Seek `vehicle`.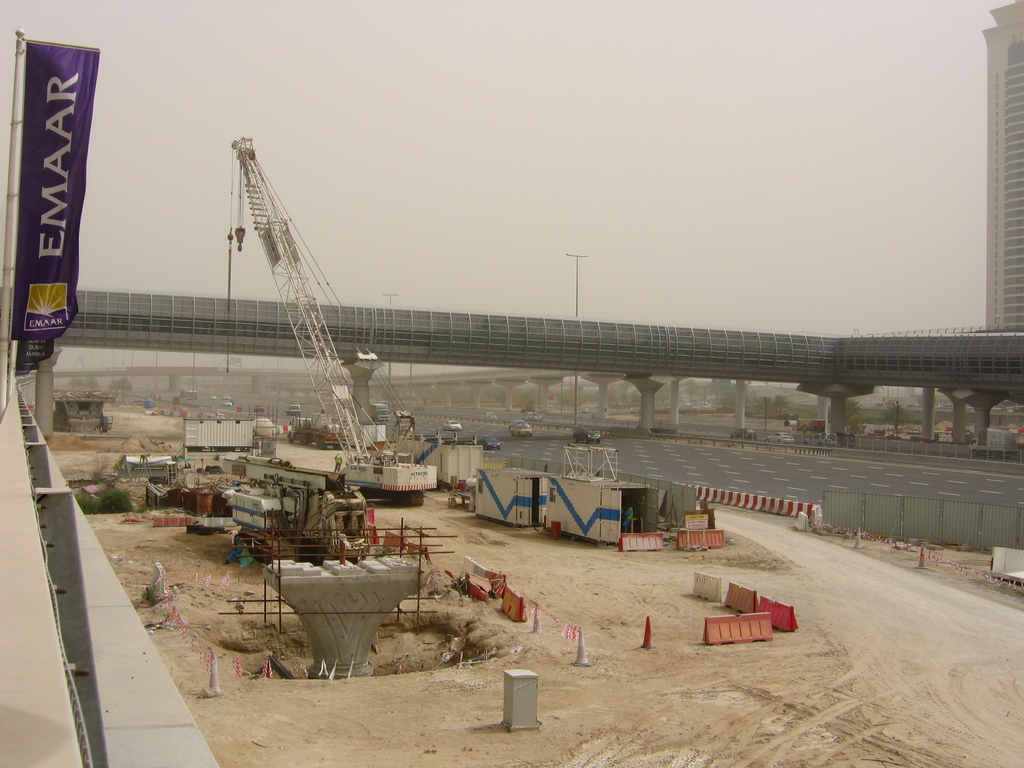
(x1=443, y1=420, x2=461, y2=434).
